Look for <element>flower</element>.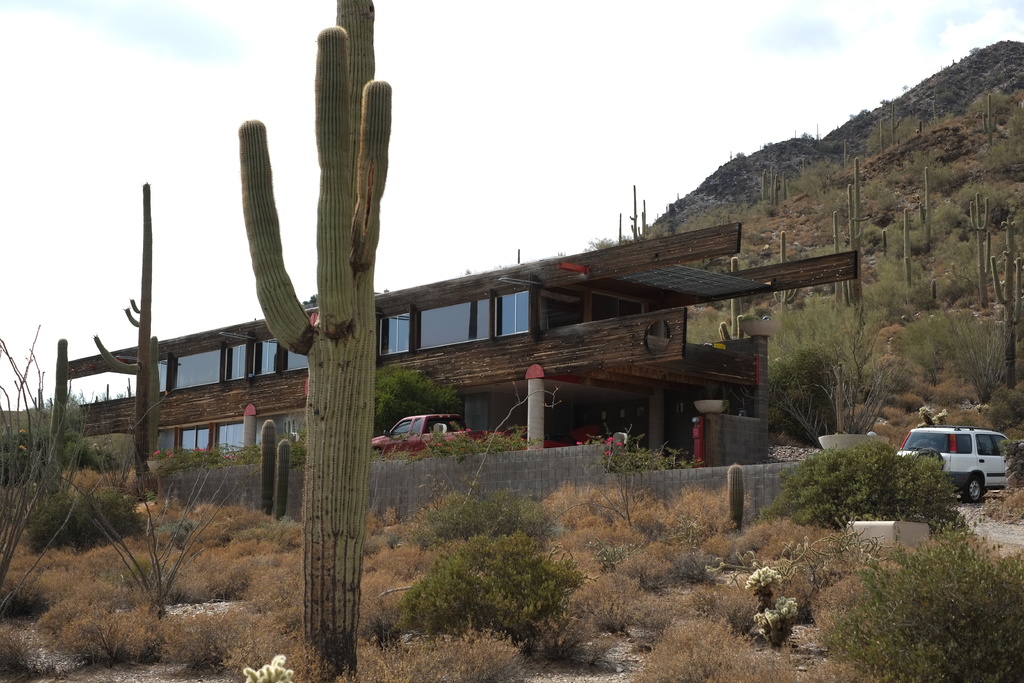
Found: [x1=753, y1=594, x2=804, y2=628].
